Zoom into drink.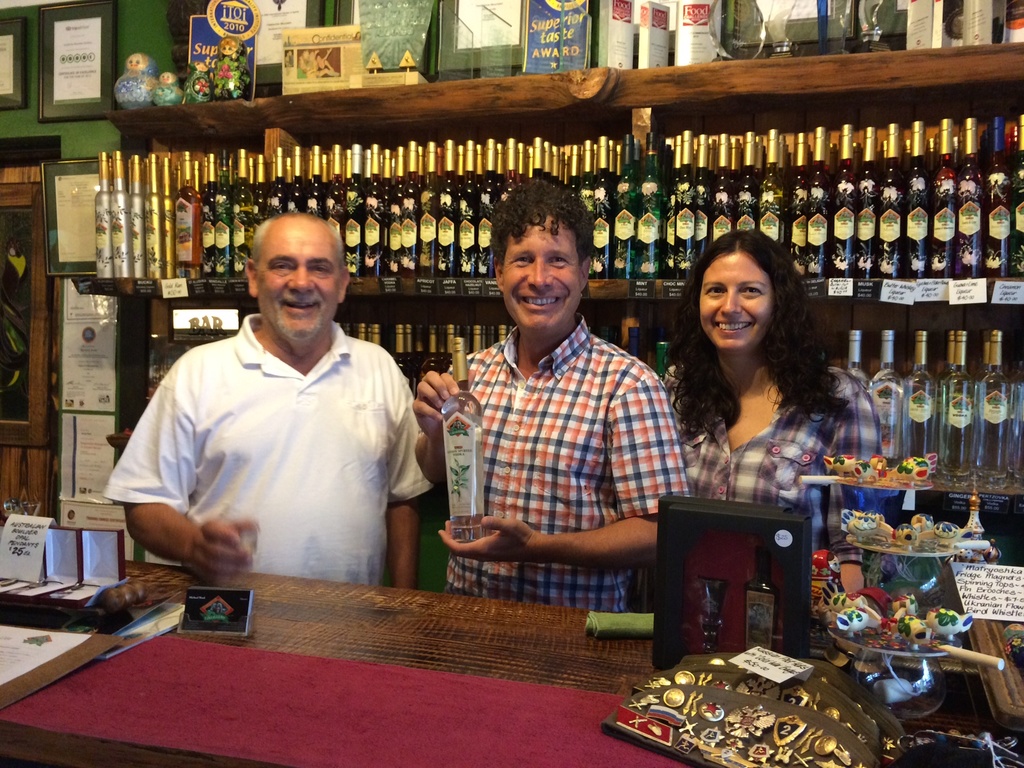
Zoom target: crop(847, 360, 869, 387).
